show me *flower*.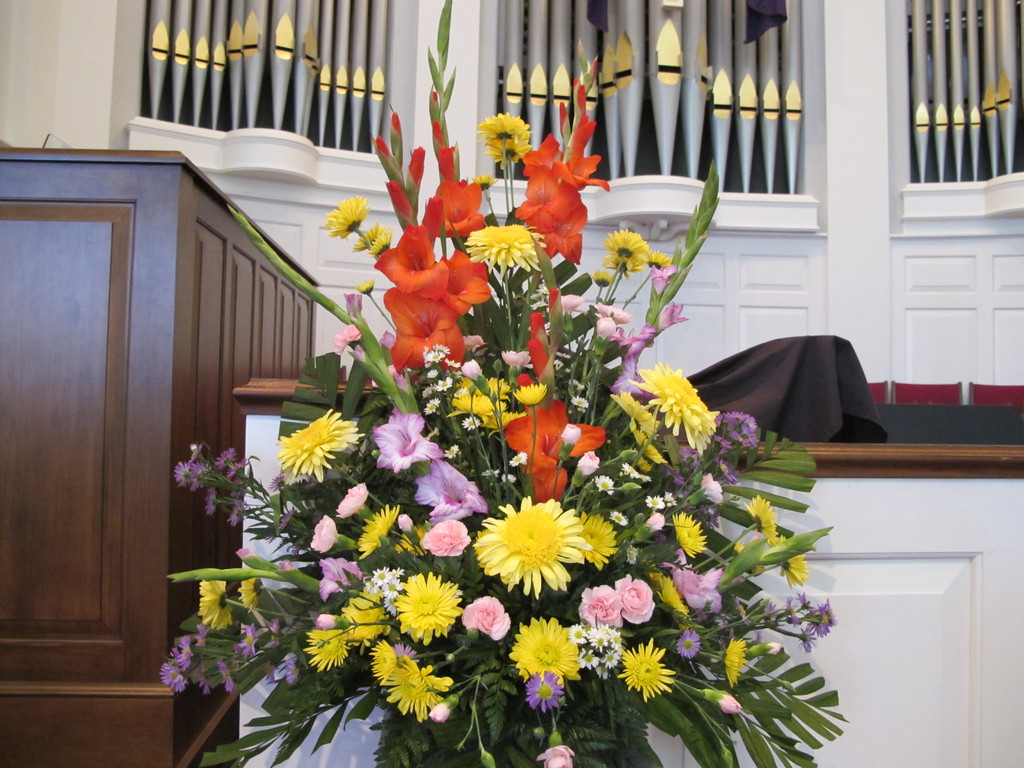
*flower* is here: (x1=618, y1=571, x2=656, y2=624).
